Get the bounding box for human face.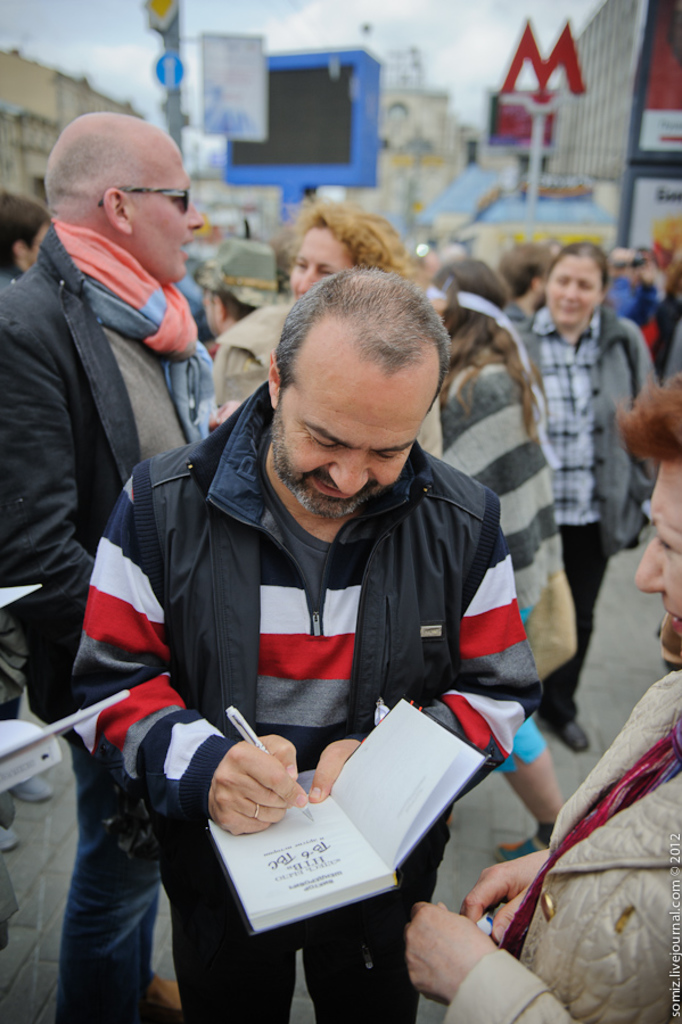
[x1=198, y1=283, x2=219, y2=340].
